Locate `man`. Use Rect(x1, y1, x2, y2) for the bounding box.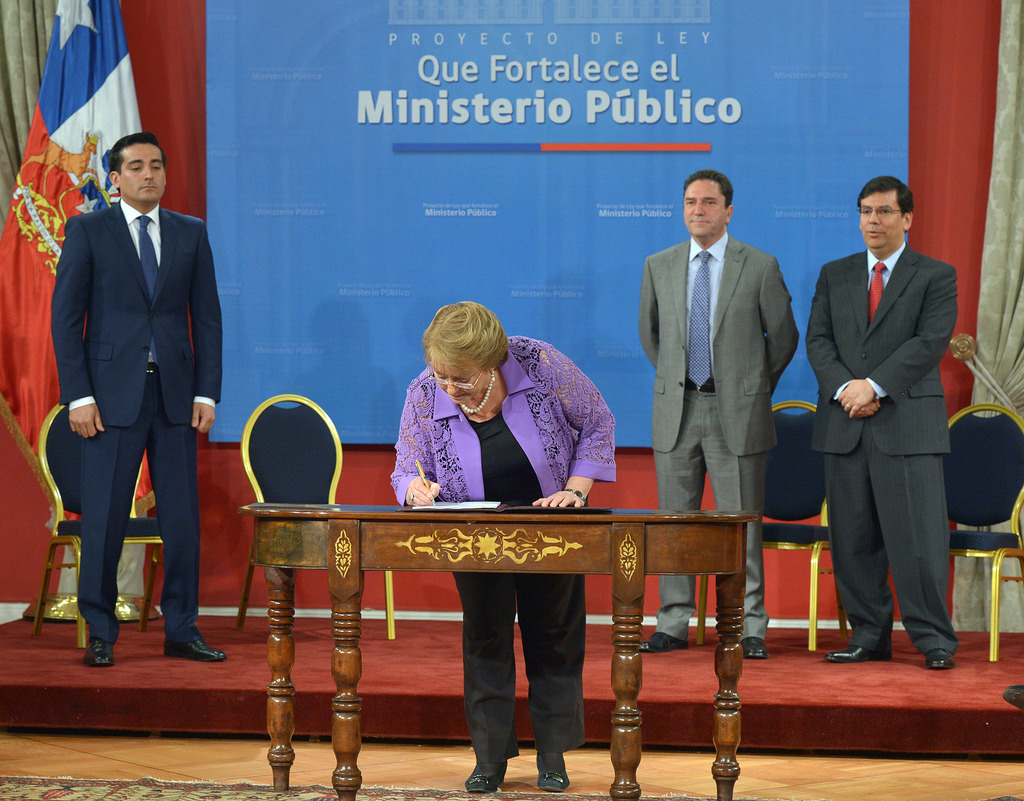
Rect(35, 105, 218, 678).
